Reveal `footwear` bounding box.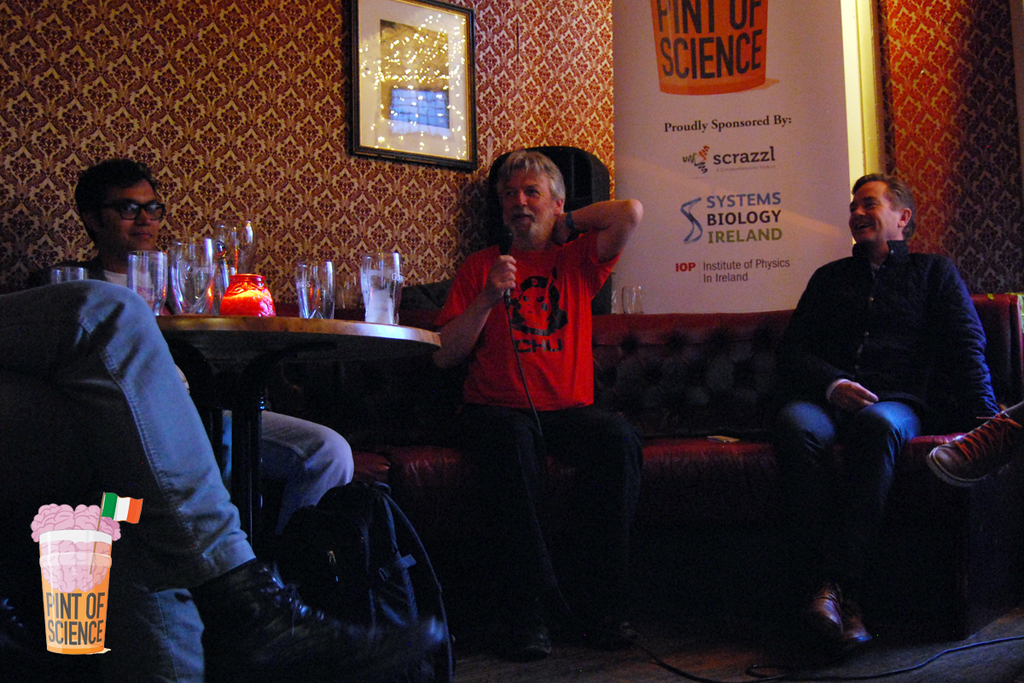
Revealed: 201/558/445/682.
